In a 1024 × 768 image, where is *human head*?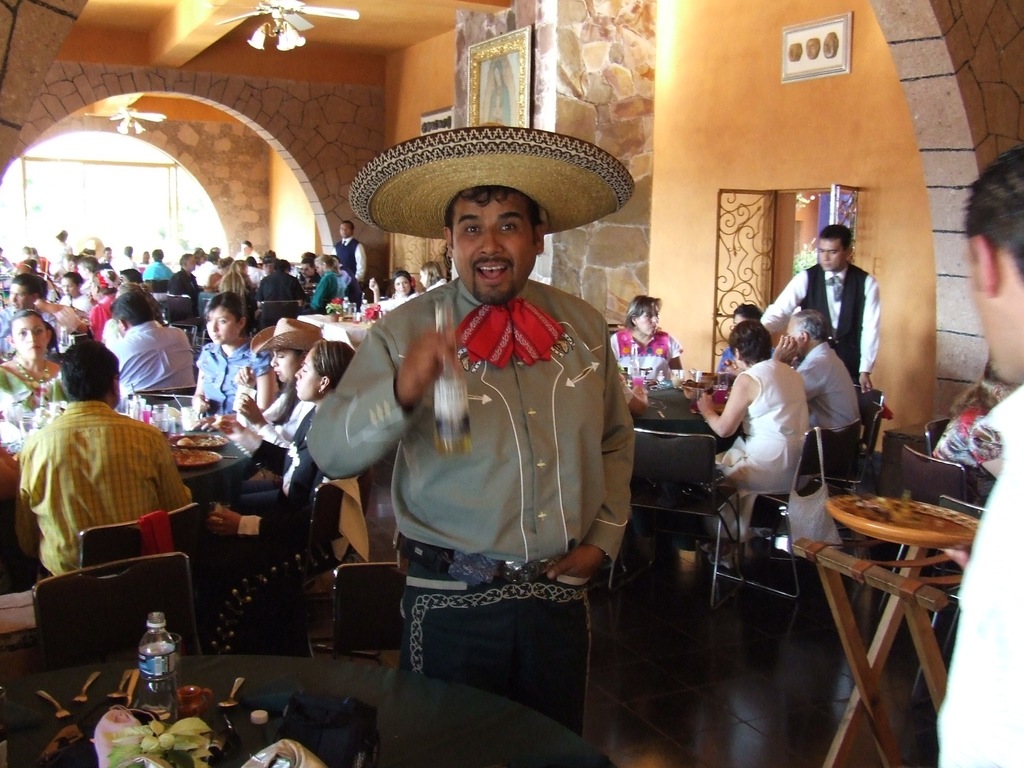
l=179, t=253, r=195, b=274.
